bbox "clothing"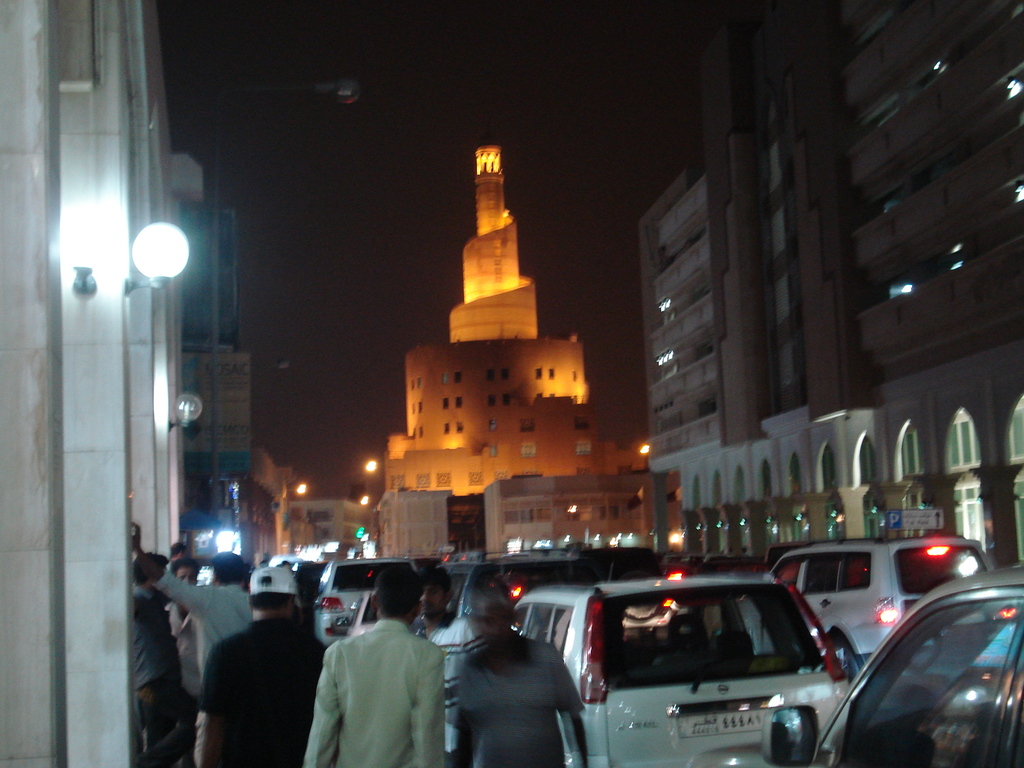
locate(195, 616, 332, 767)
